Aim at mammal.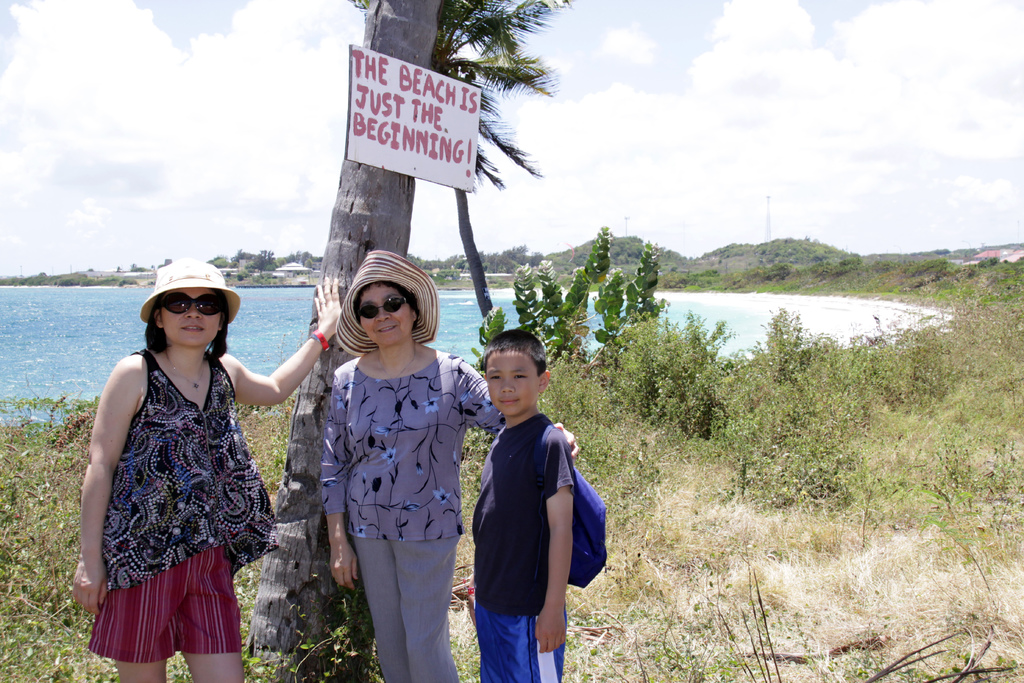
Aimed at [70,257,342,682].
